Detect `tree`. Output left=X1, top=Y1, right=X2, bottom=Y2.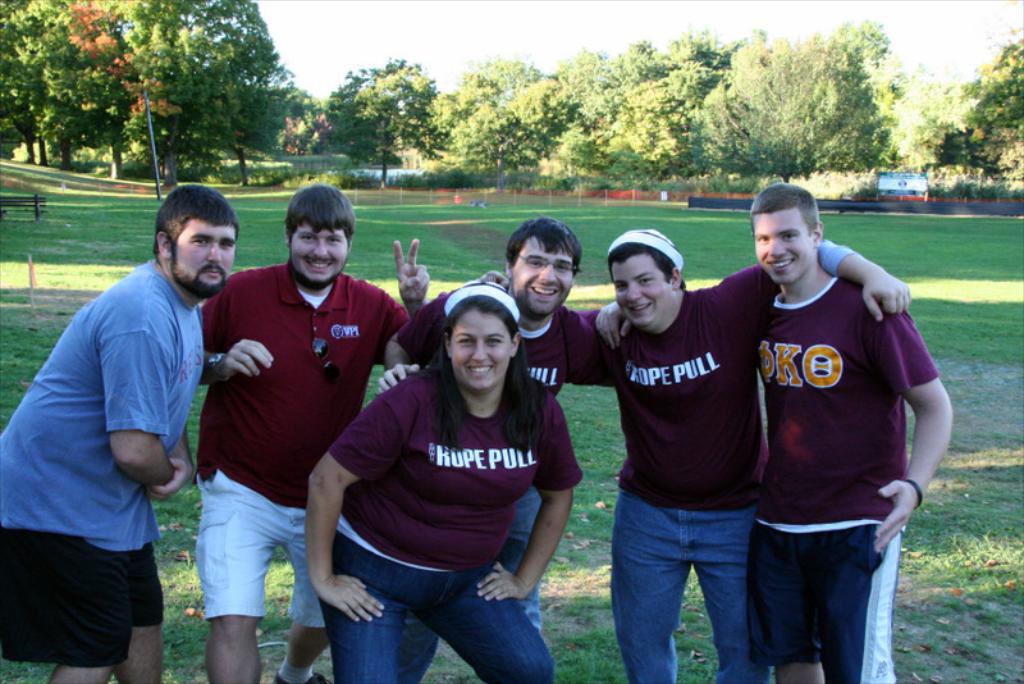
left=612, top=31, right=668, bottom=73.
